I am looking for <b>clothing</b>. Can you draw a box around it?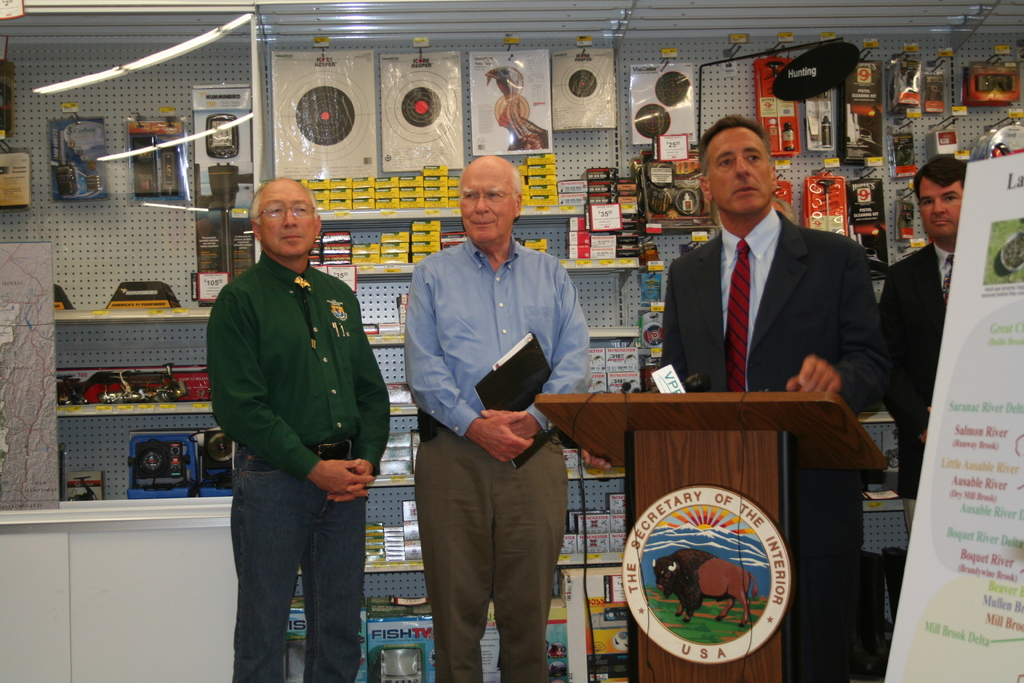
Sure, the bounding box is <box>399,236,596,680</box>.
